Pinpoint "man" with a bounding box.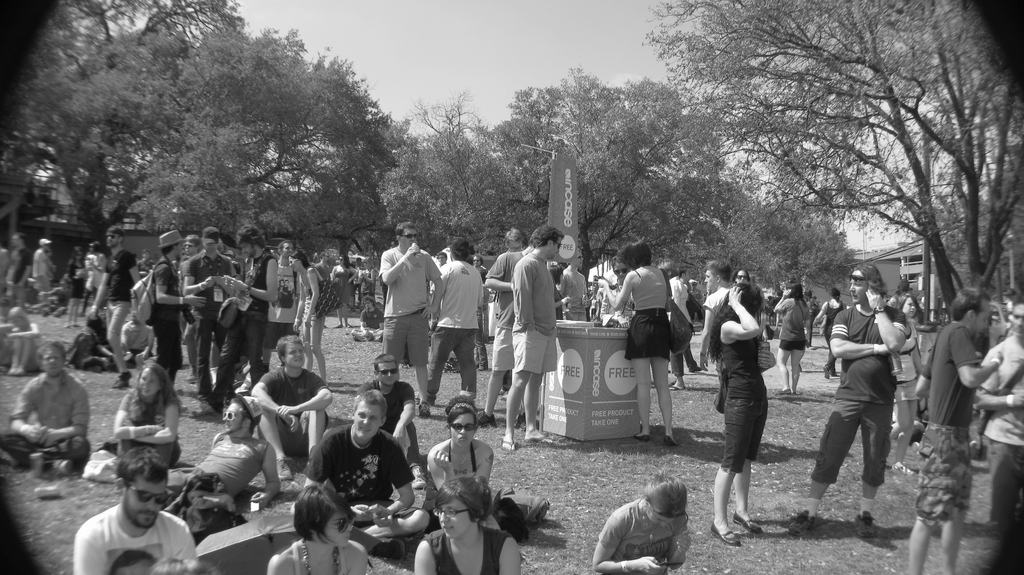
6:232:35:307.
